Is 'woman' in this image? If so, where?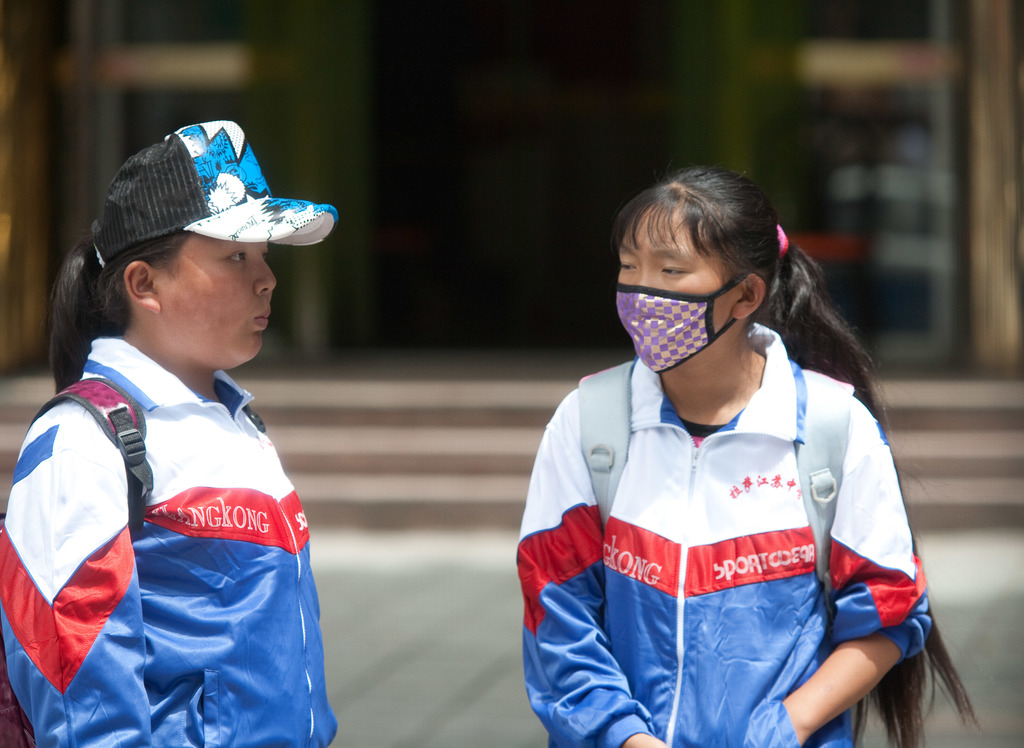
Yes, at Rect(515, 166, 988, 747).
